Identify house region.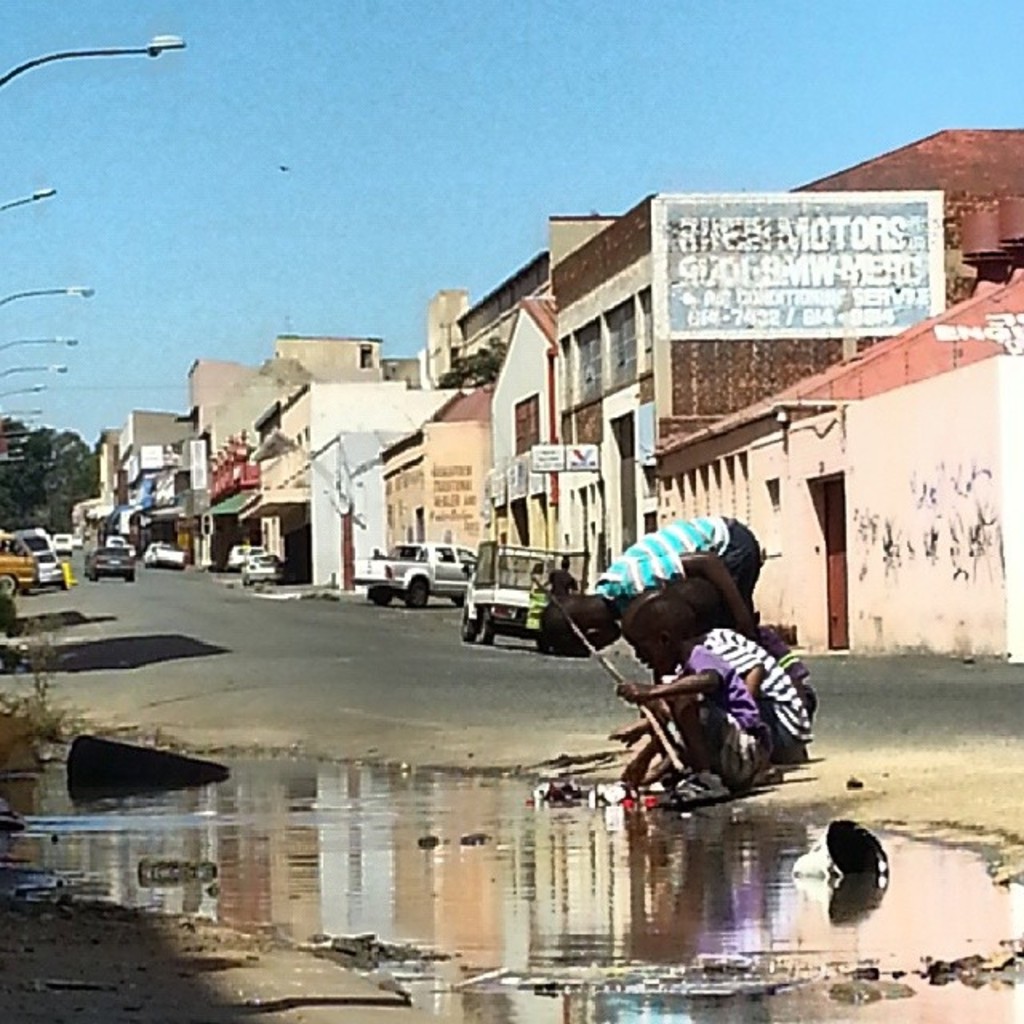
Region: crop(198, 429, 302, 581).
